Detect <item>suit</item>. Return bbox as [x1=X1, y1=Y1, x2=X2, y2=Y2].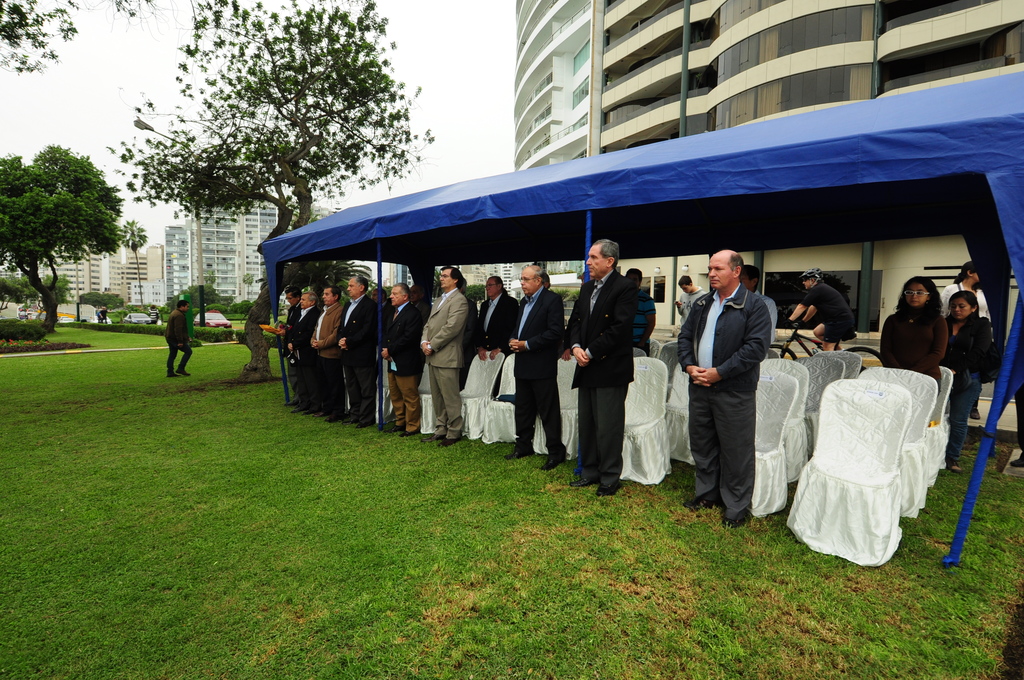
[x1=566, y1=264, x2=635, y2=385].
